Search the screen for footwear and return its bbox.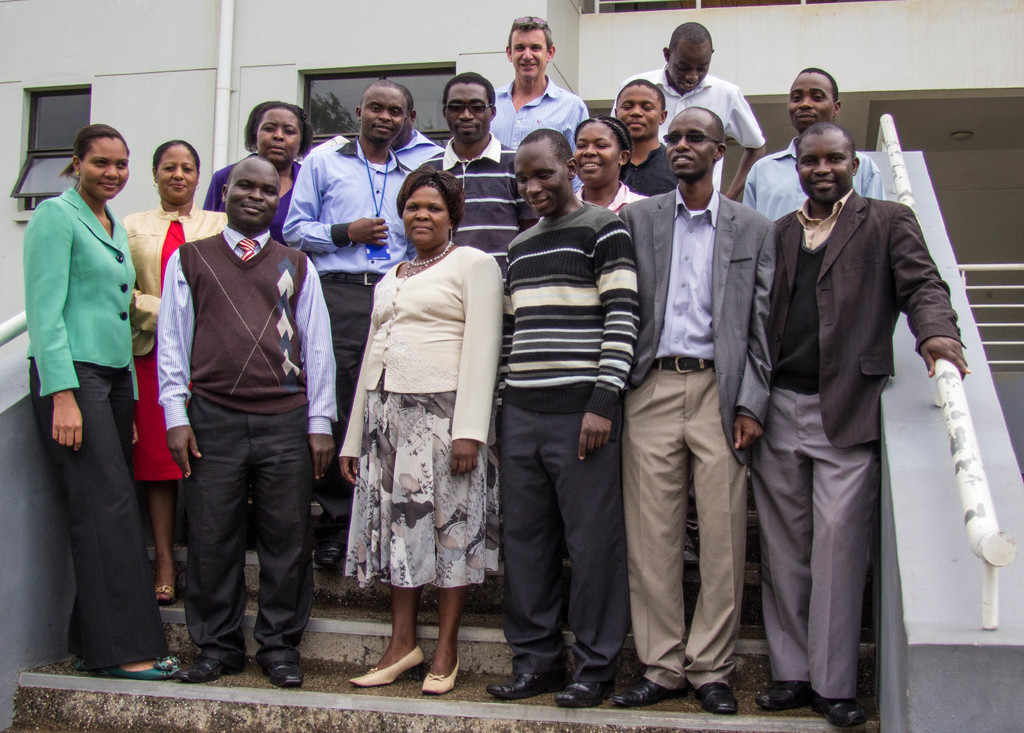
Found: region(75, 657, 90, 671).
